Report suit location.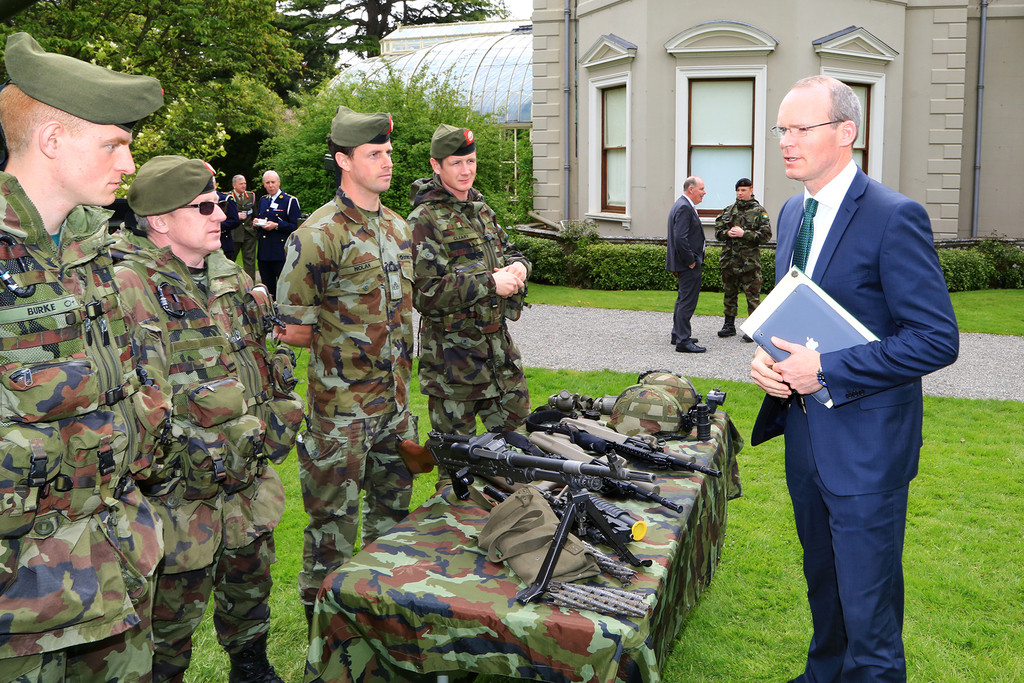
Report: {"left": 666, "top": 191, "right": 714, "bottom": 343}.
